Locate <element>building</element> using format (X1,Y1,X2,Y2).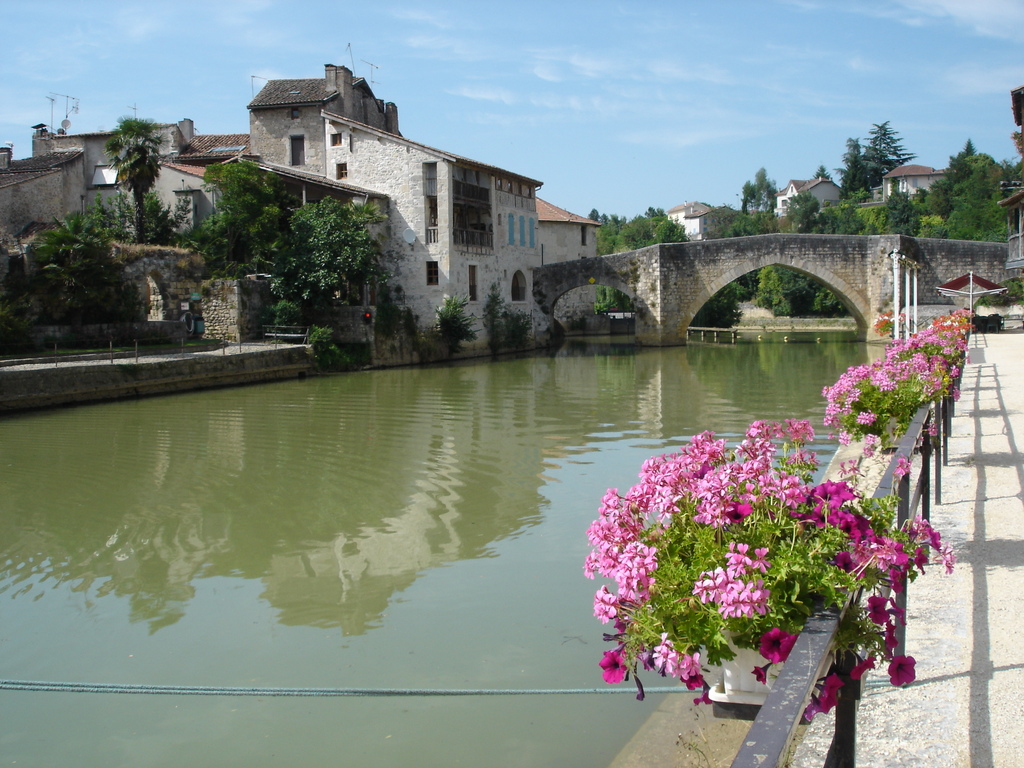
(877,161,959,212).
